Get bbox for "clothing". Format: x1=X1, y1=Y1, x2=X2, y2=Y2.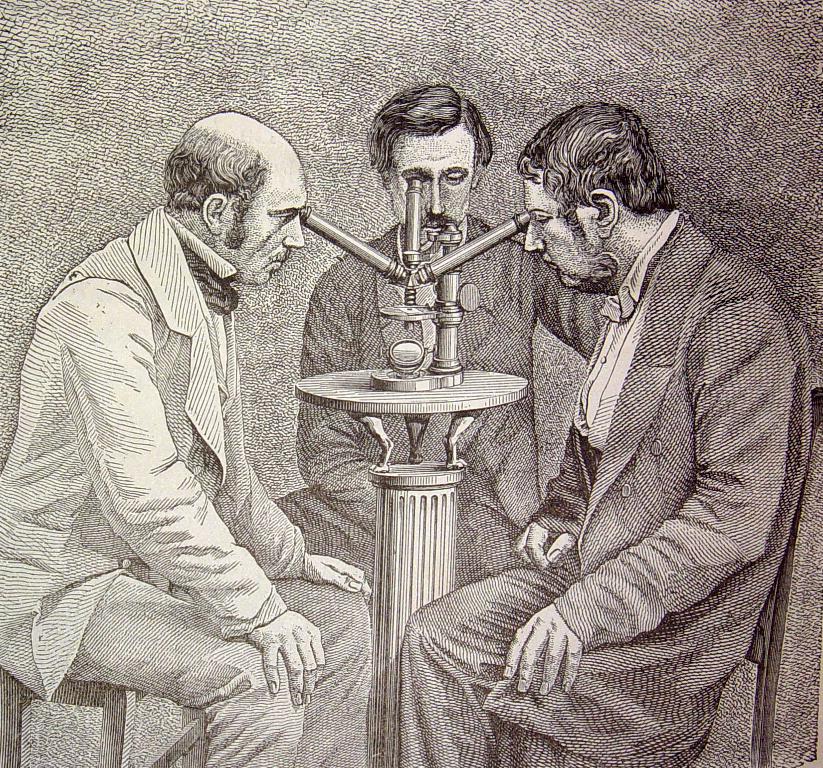
x1=0, y1=194, x2=398, y2=766.
